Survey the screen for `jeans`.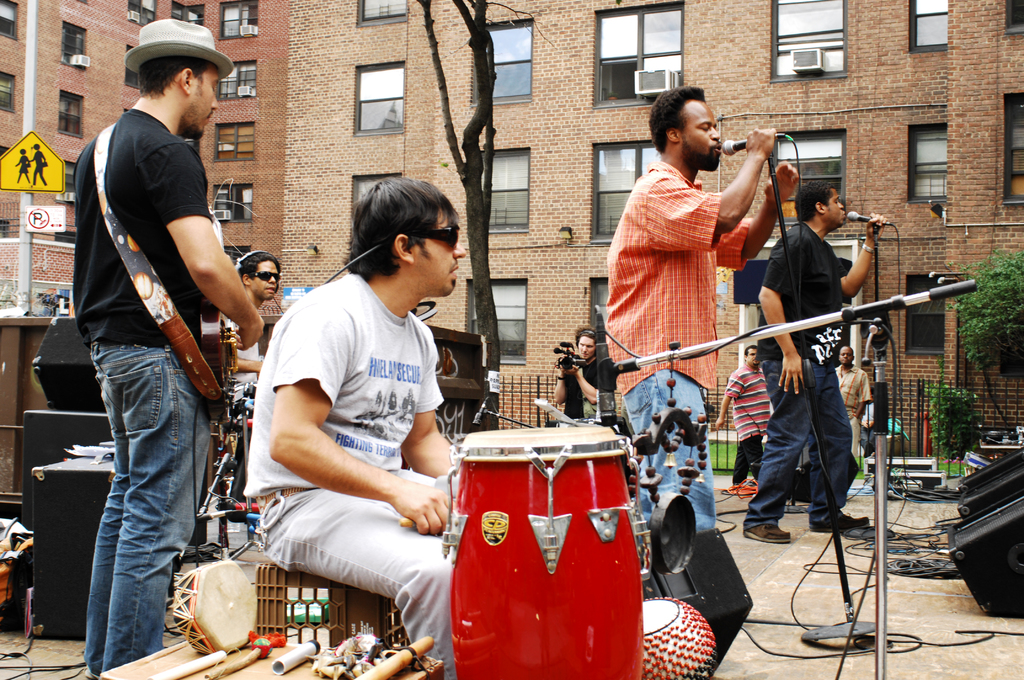
Survey found: (left=623, top=368, right=715, bottom=526).
